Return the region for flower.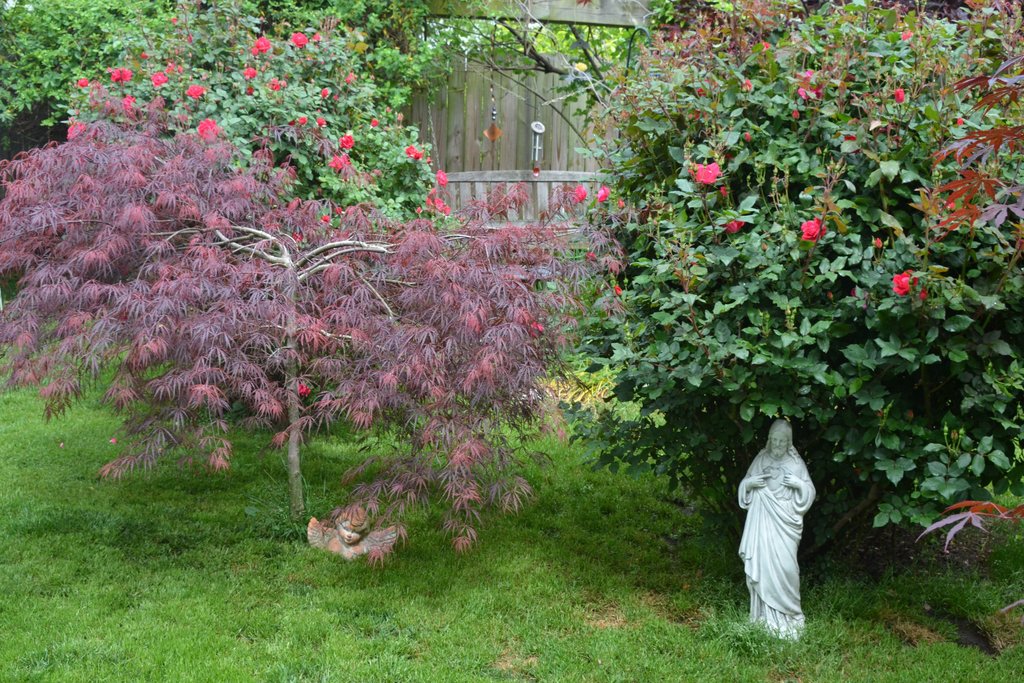
586, 251, 598, 263.
